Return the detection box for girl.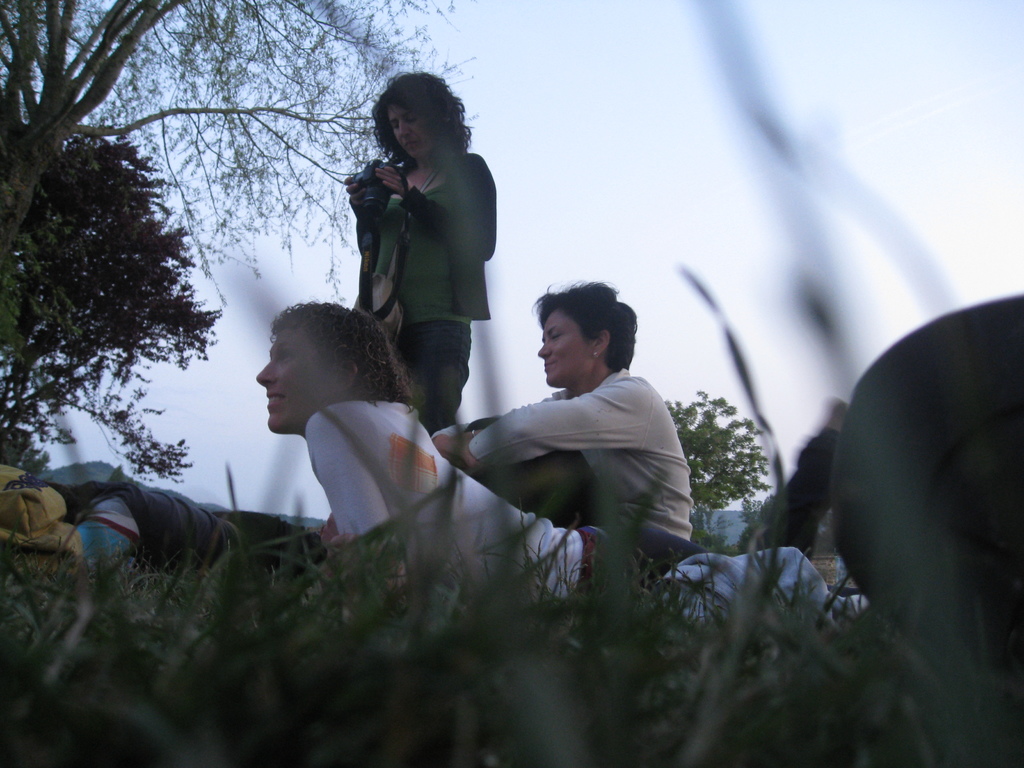
<bbox>345, 68, 486, 424</bbox>.
